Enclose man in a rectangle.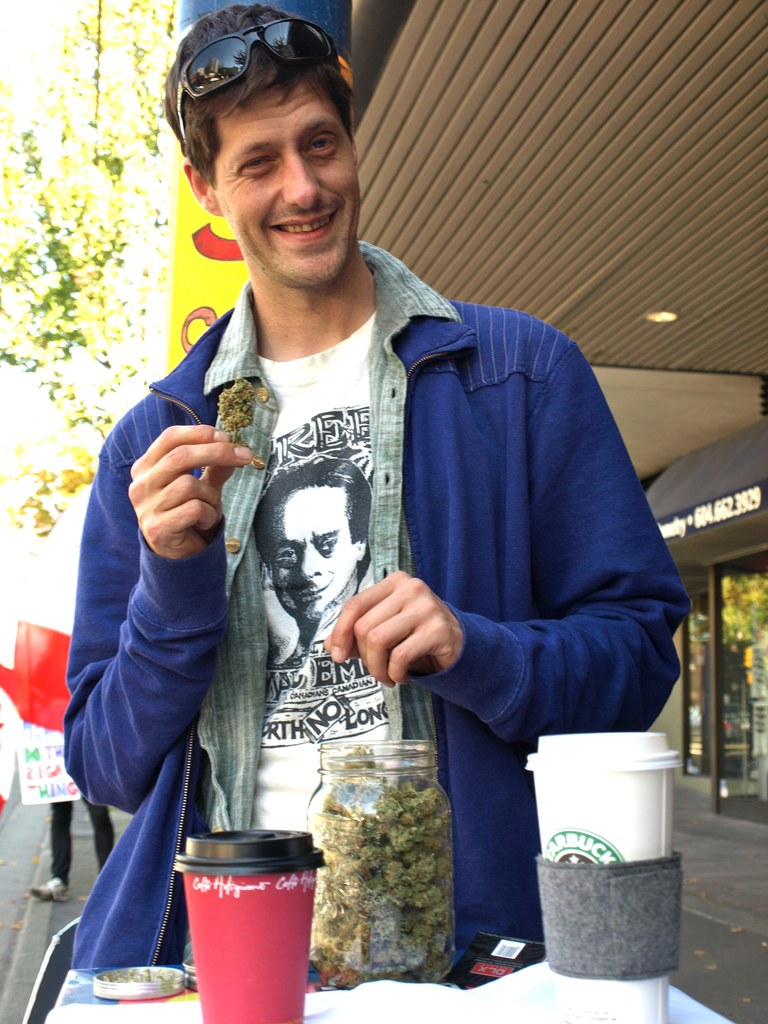
left=48, top=0, right=722, bottom=966.
